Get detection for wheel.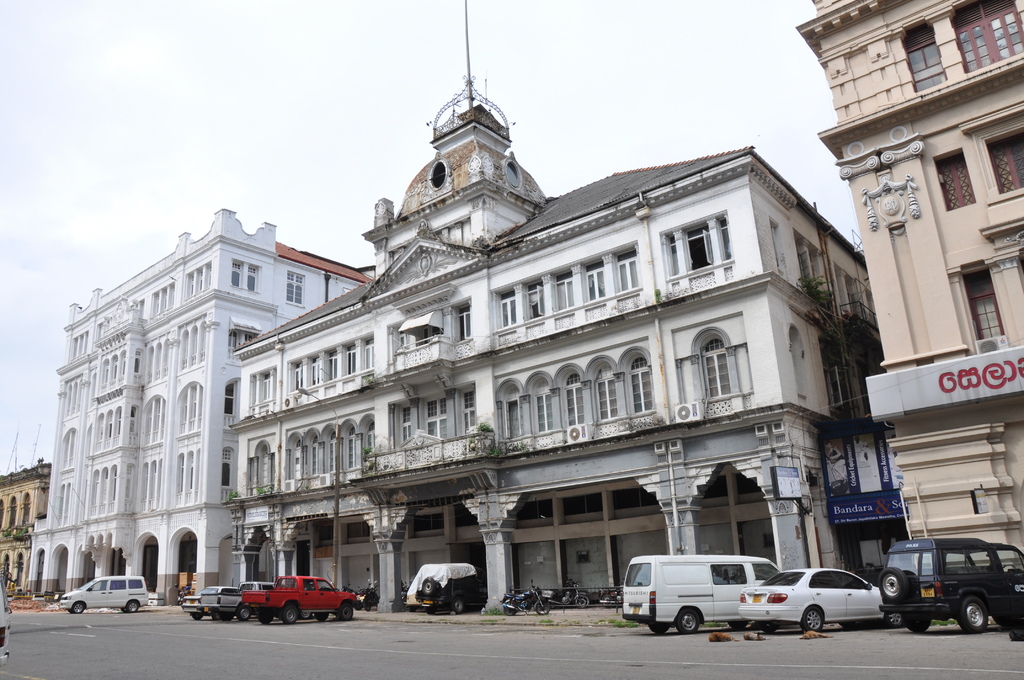
Detection: <region>764, 624, 779, 633</region>.
